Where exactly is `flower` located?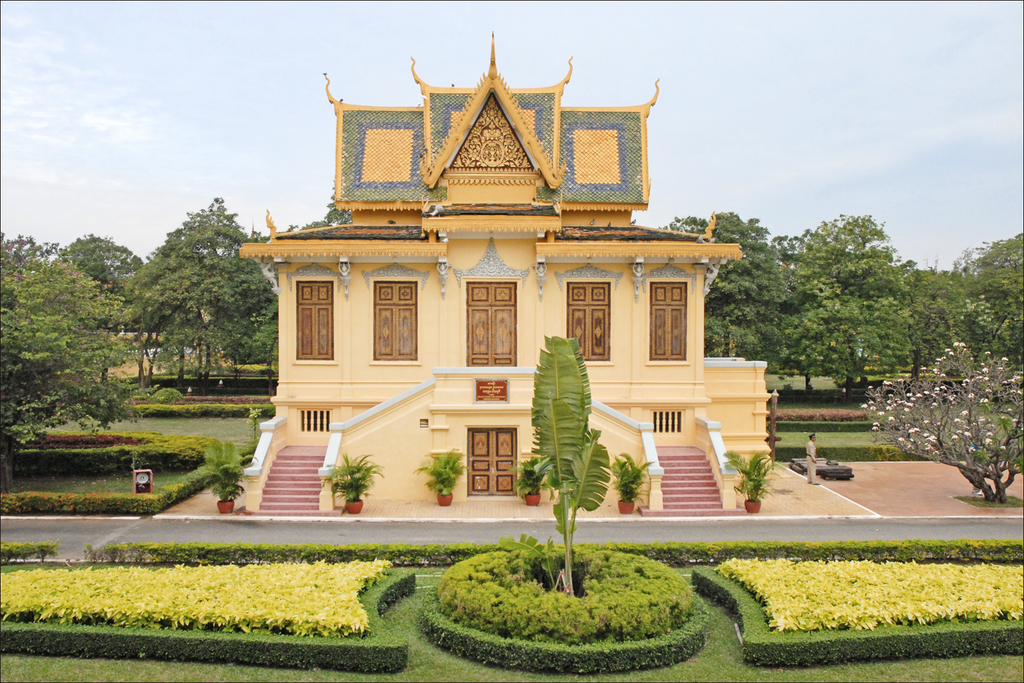
Its bounding box is (860, 401, 870, 410).
